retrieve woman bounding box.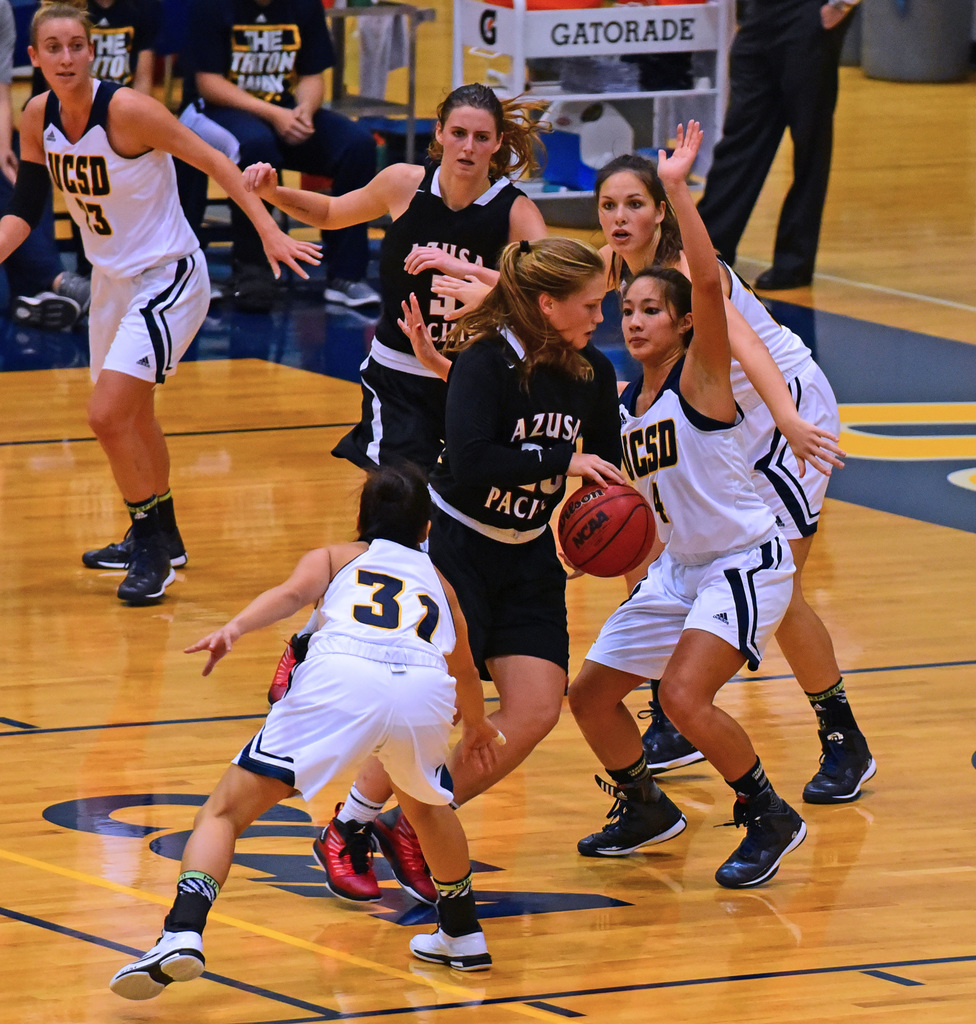
Bounding box: BBox(426, 148, 886, 801).
